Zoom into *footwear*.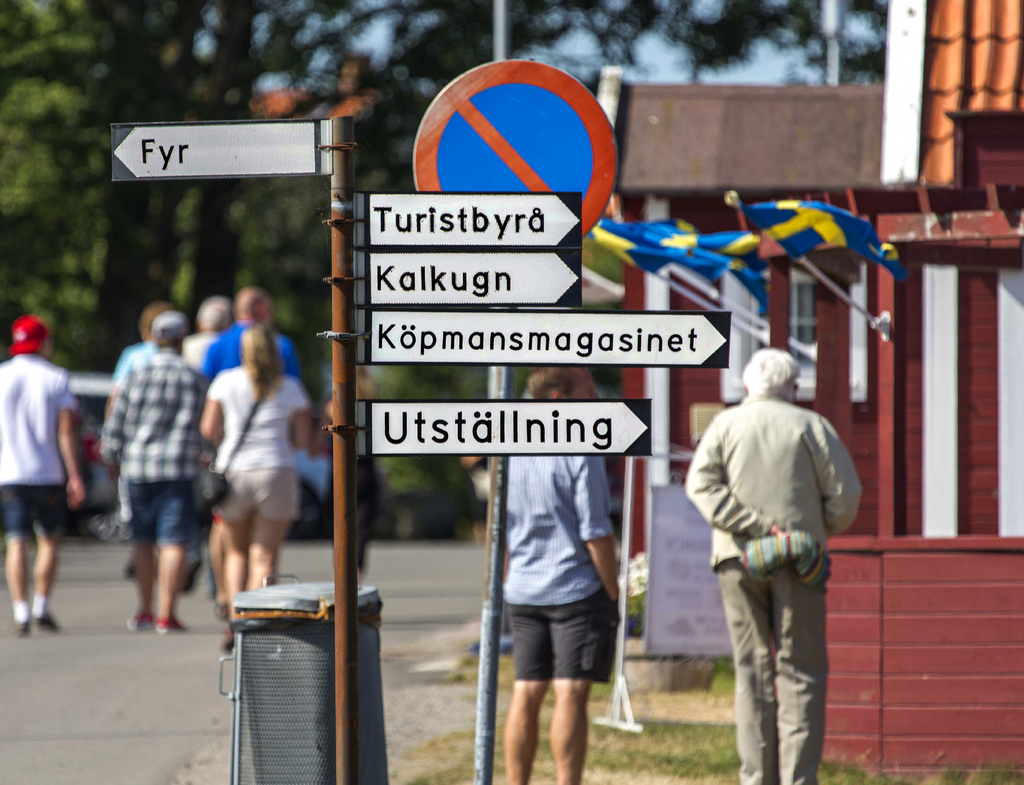
Zoom target: l=181, t=557, r=205, b=600.
